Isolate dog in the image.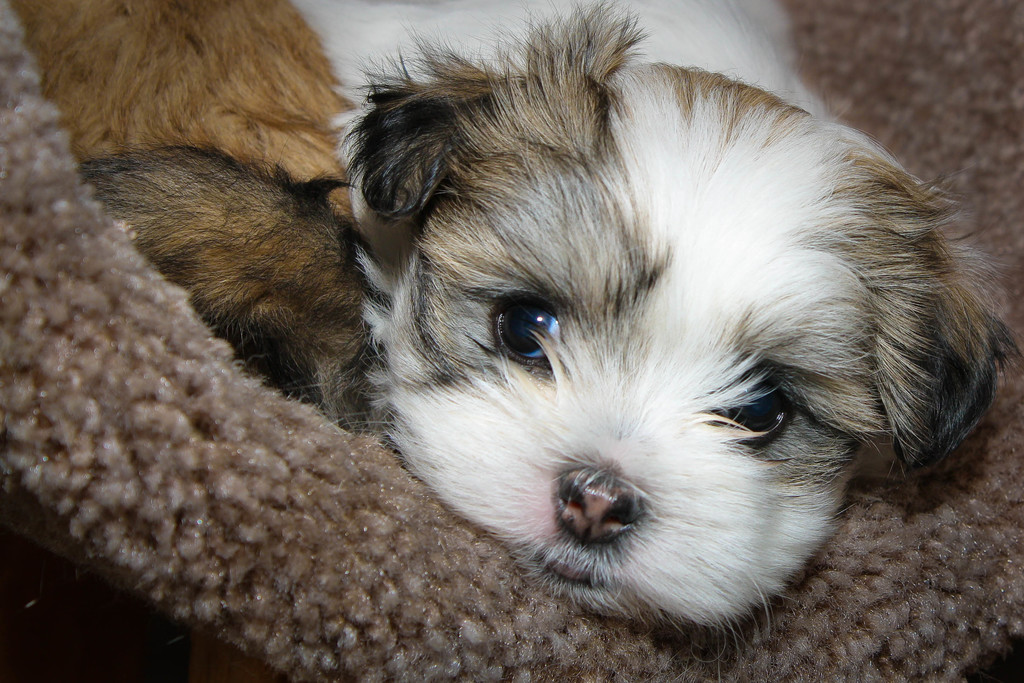
Isolated region: [7, 0, 367, 429].
